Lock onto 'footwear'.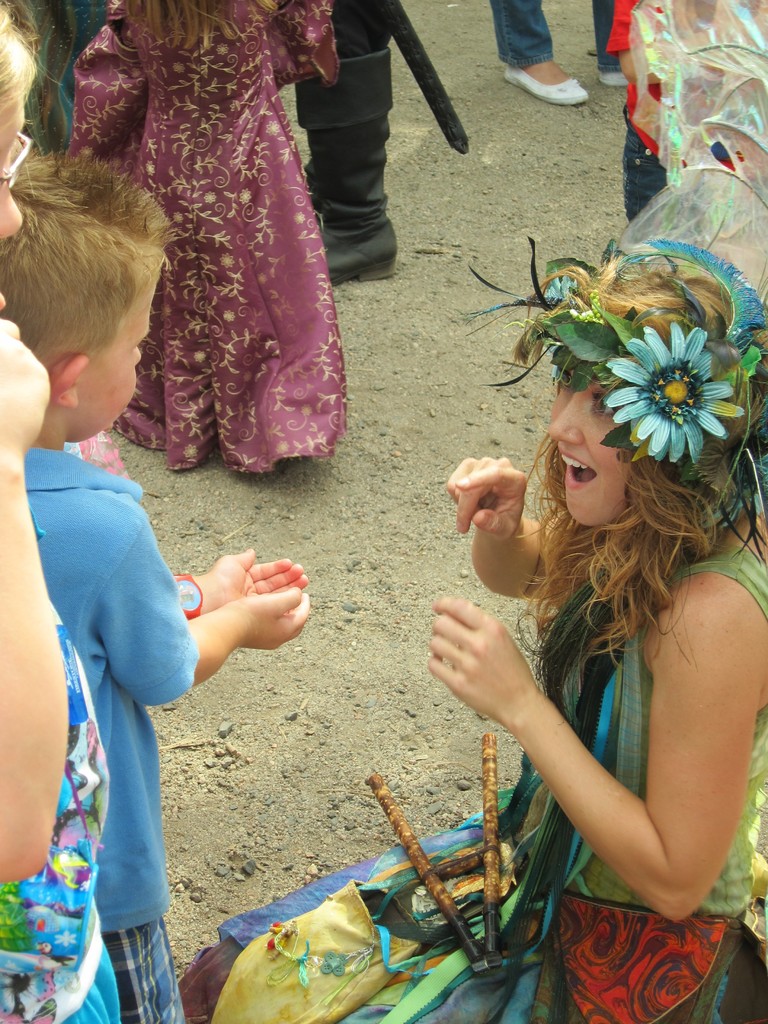
Locked: x1=596 y1=67 x2=629 y2=84.
